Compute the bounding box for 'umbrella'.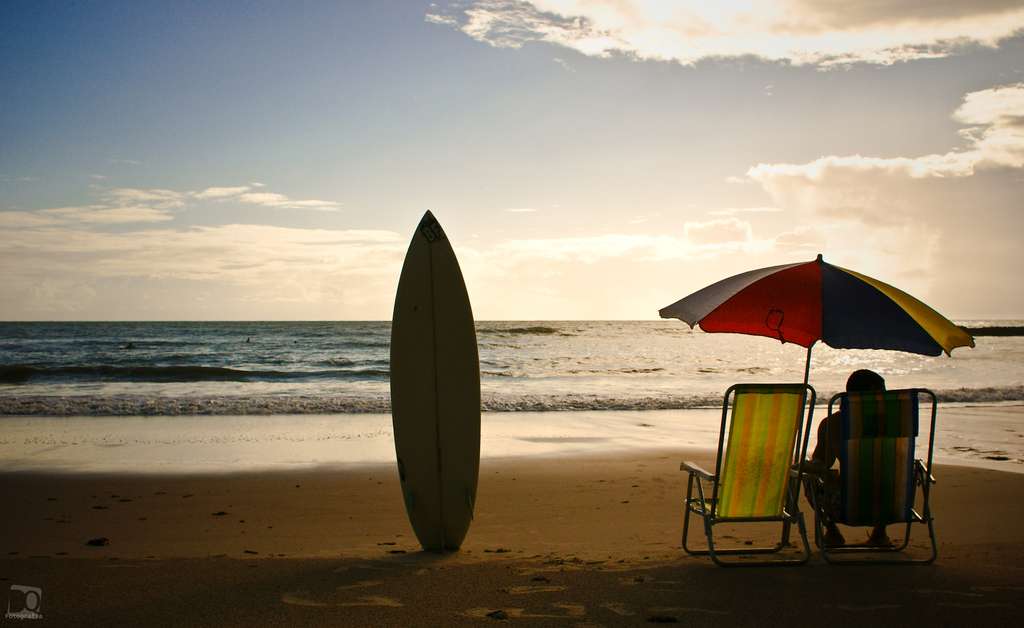
<box>659,252,975,545</box>.
